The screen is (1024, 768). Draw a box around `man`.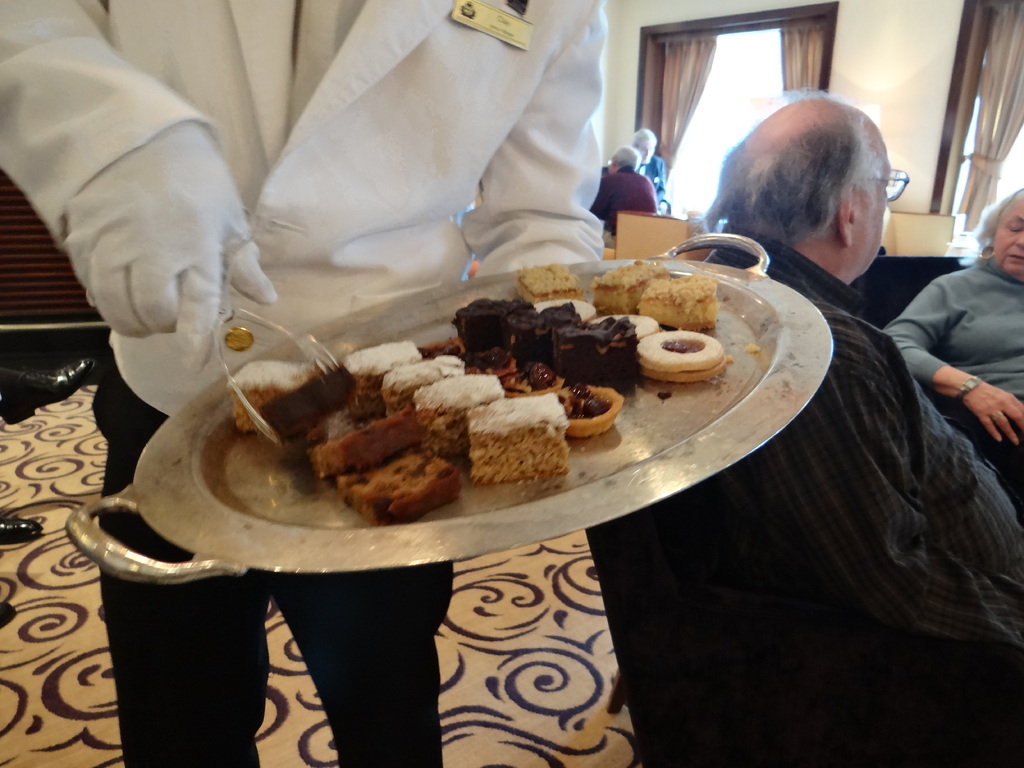
0,0,602,767.
